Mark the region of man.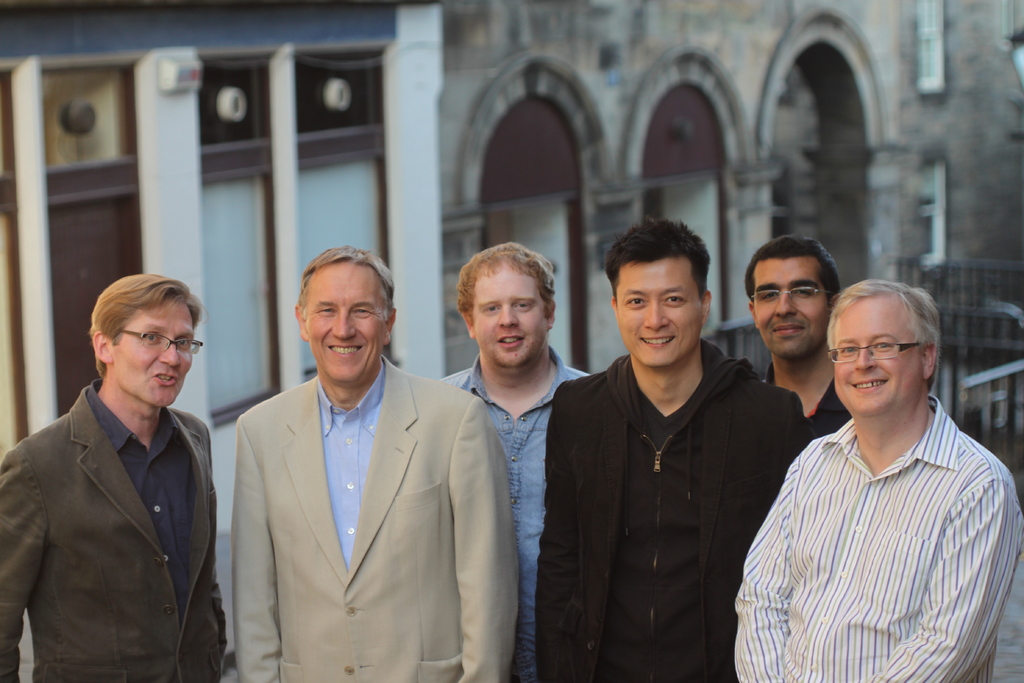
Region: <bbox>230, 239, 525, 682</bbox>.
